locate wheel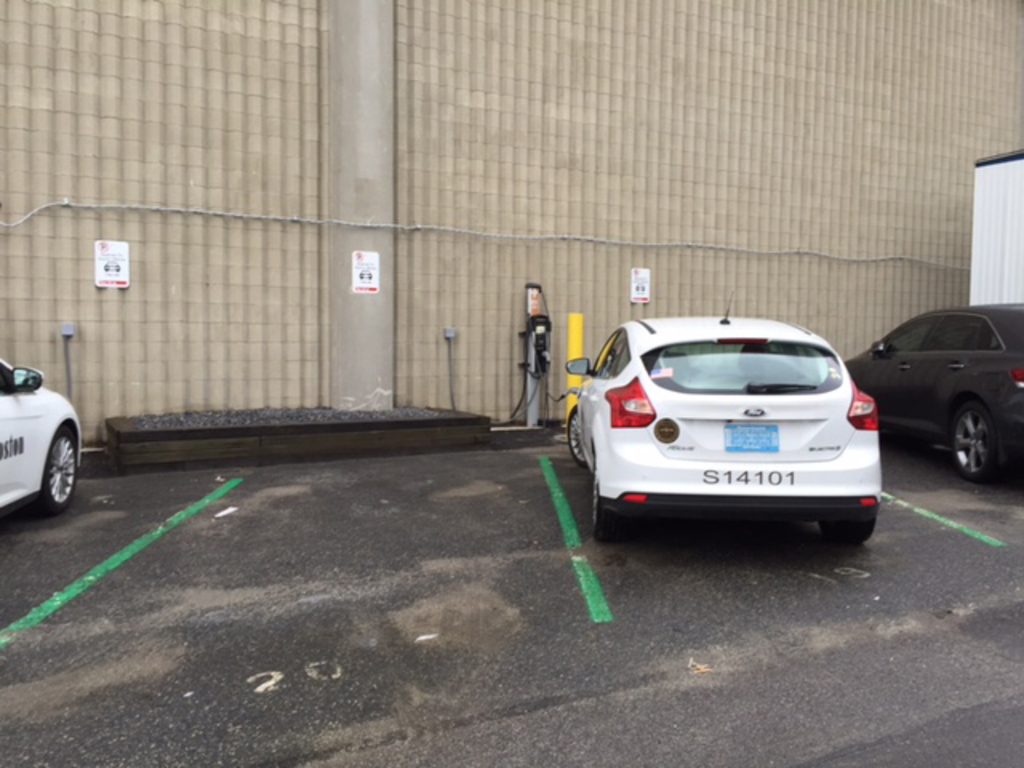
box(565, 406, 595, 472)
